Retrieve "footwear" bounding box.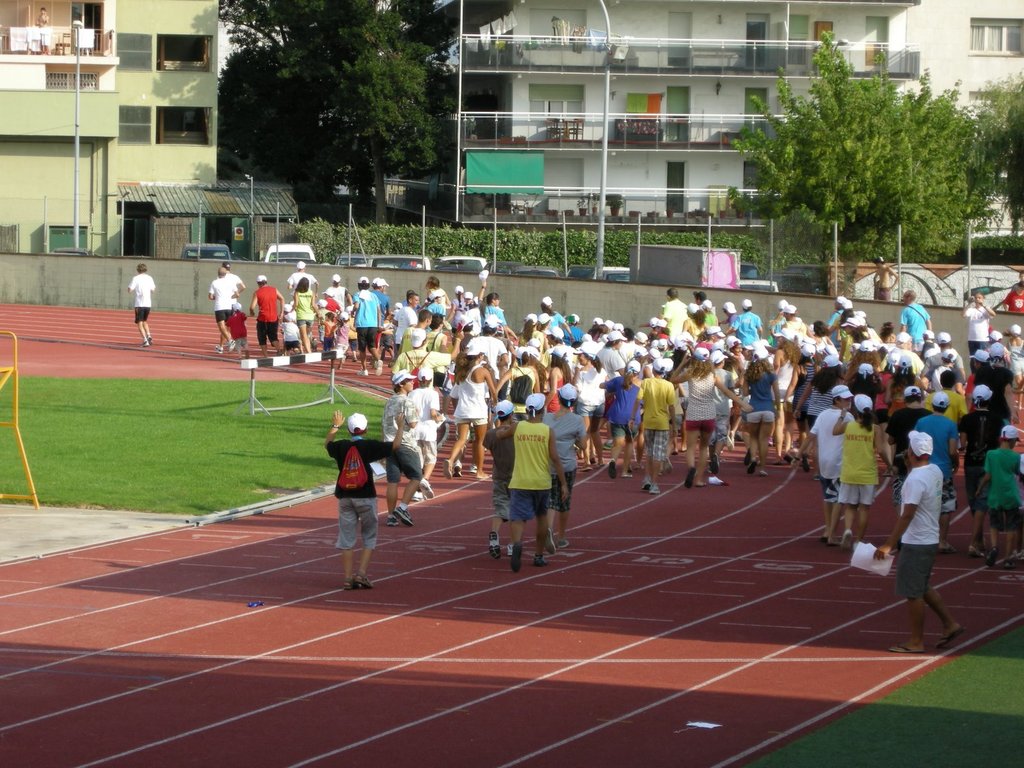
Bounding box: <bbox>824, 541, 838, 544</bbox>.
